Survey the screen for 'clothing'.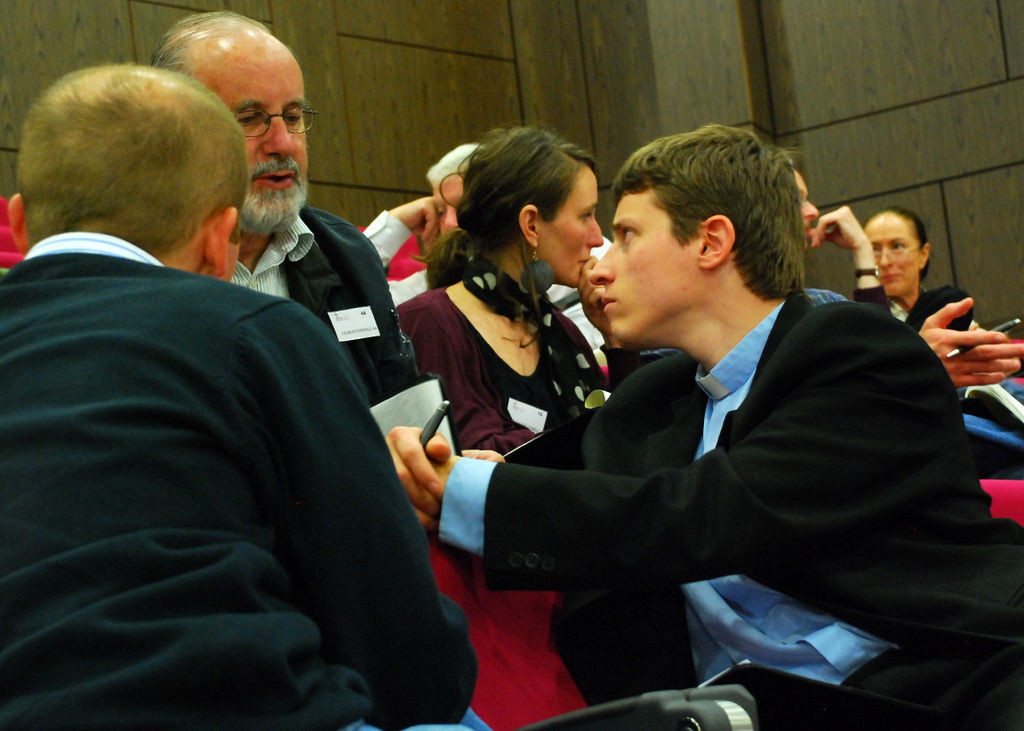
Survey found: {"x1": 589, "y1": 233, "x2": 613, "y2": 270}.
